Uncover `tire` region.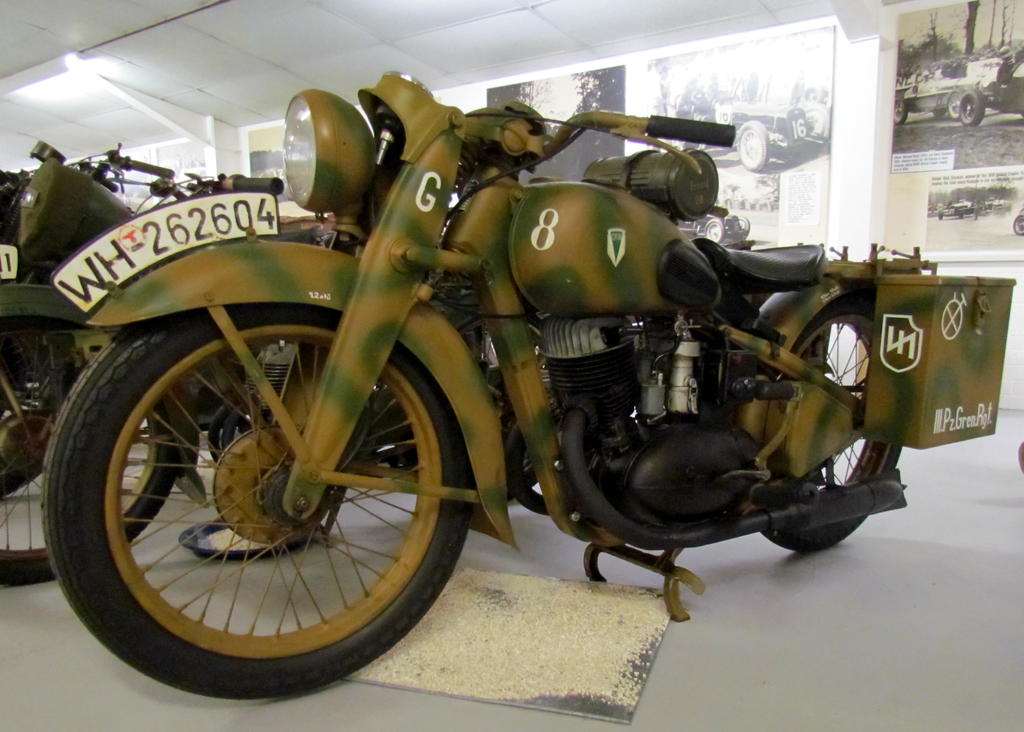
Uncovered: x1=4, y1=316, x2=184, y2=589.
